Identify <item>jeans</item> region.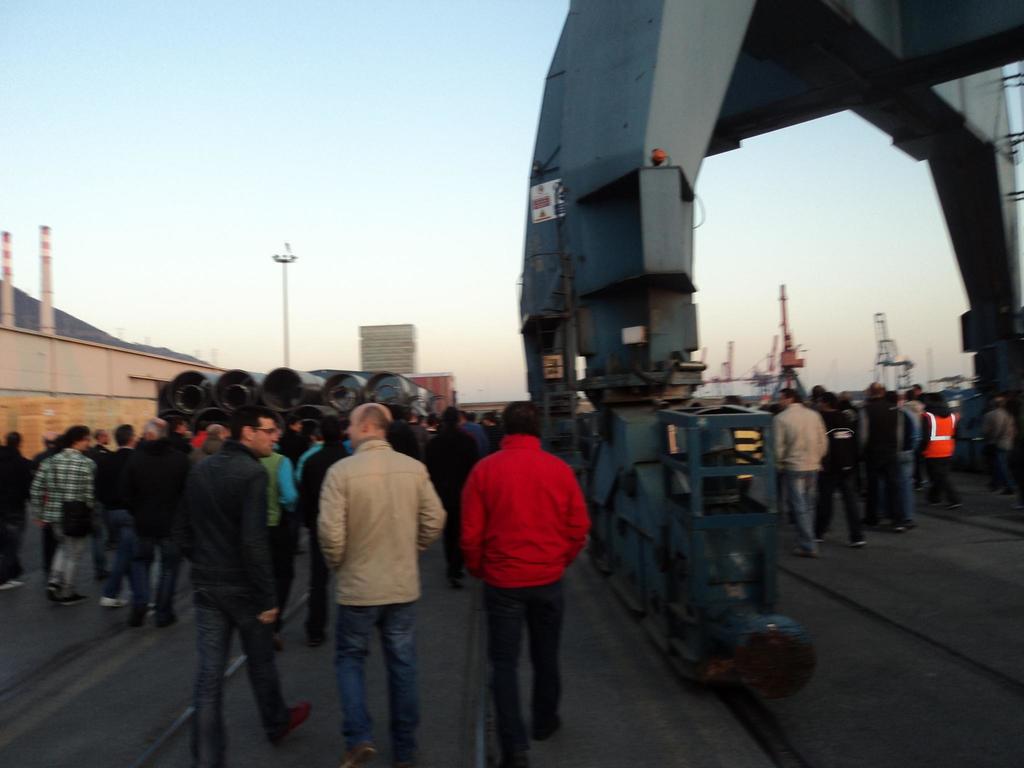
Region: bbox(49, 518, 76, 587).
